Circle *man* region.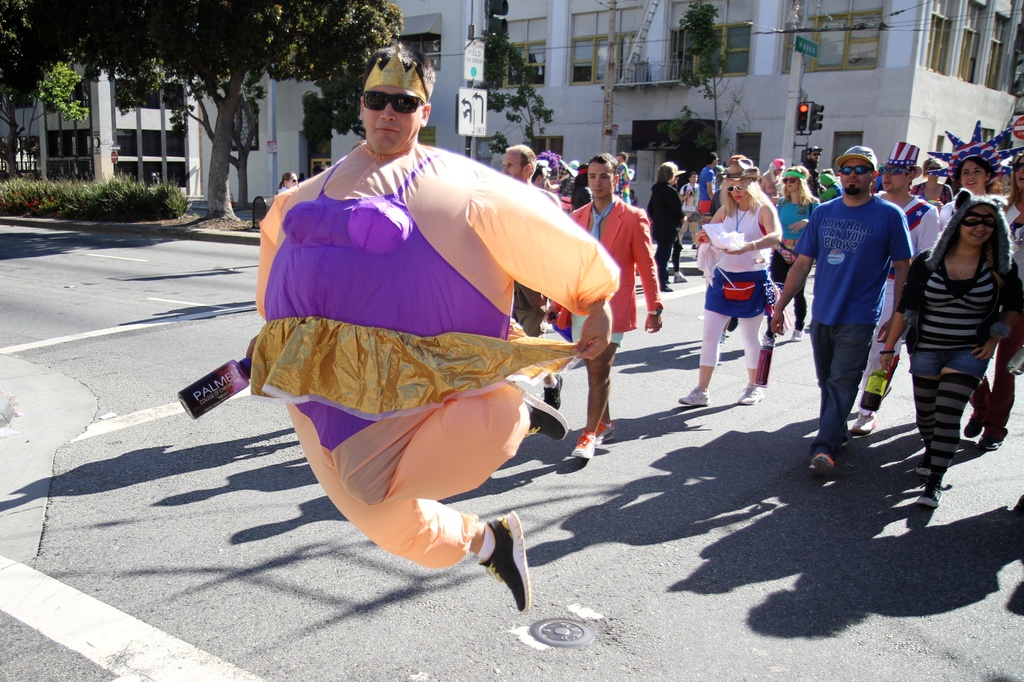
Region: 701:149:716:216.
